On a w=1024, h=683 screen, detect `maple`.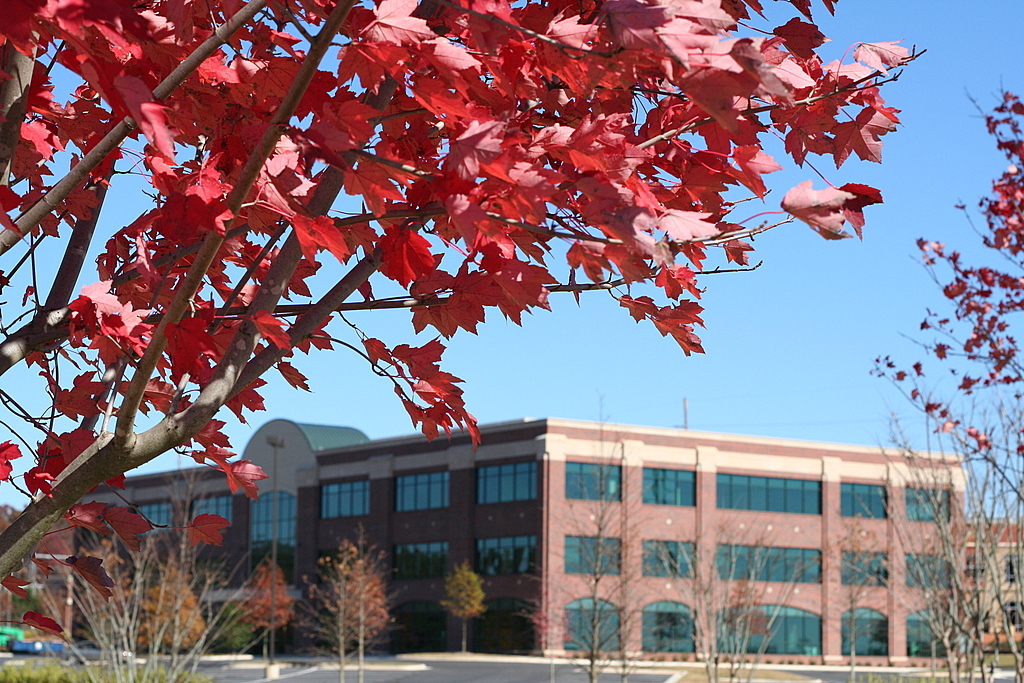
left=869, top=76, right=1023, bottom=682.
